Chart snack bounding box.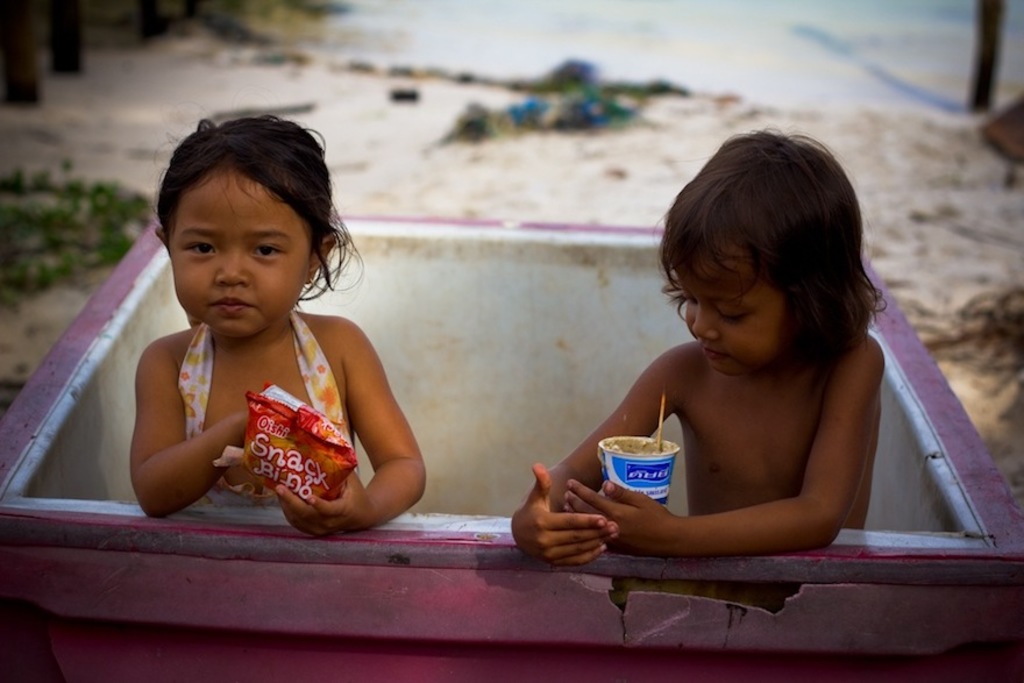
Charted: [left=240, top=380, right=354, bottom=504].
